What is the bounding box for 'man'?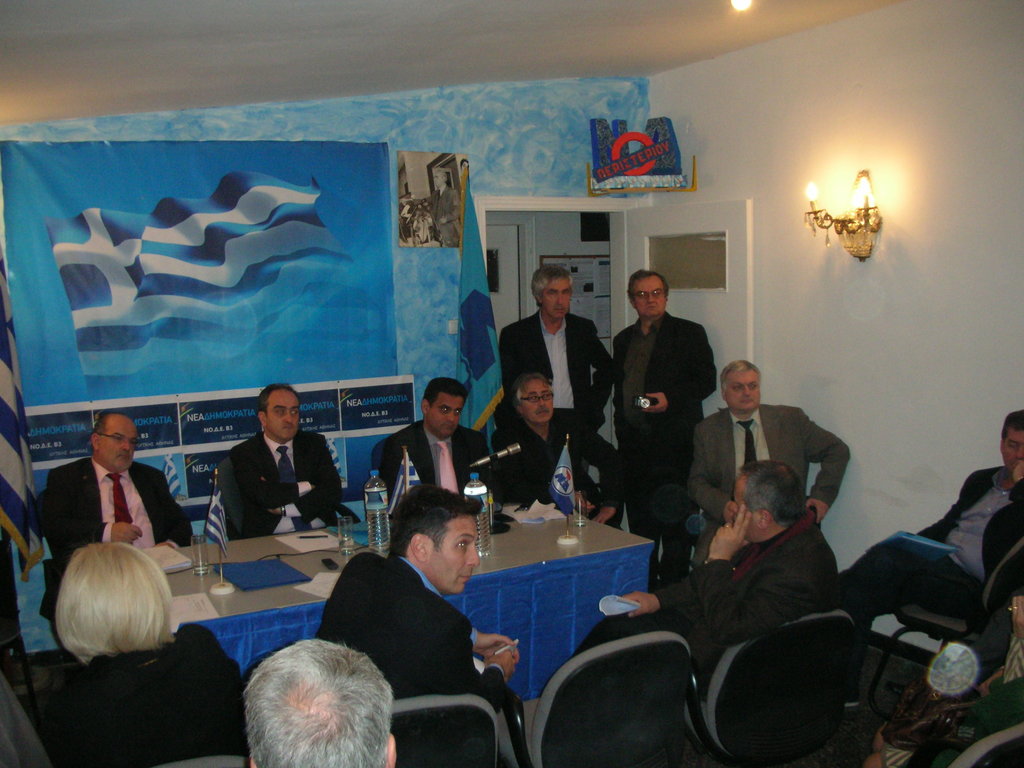
[368,376,487,522].
